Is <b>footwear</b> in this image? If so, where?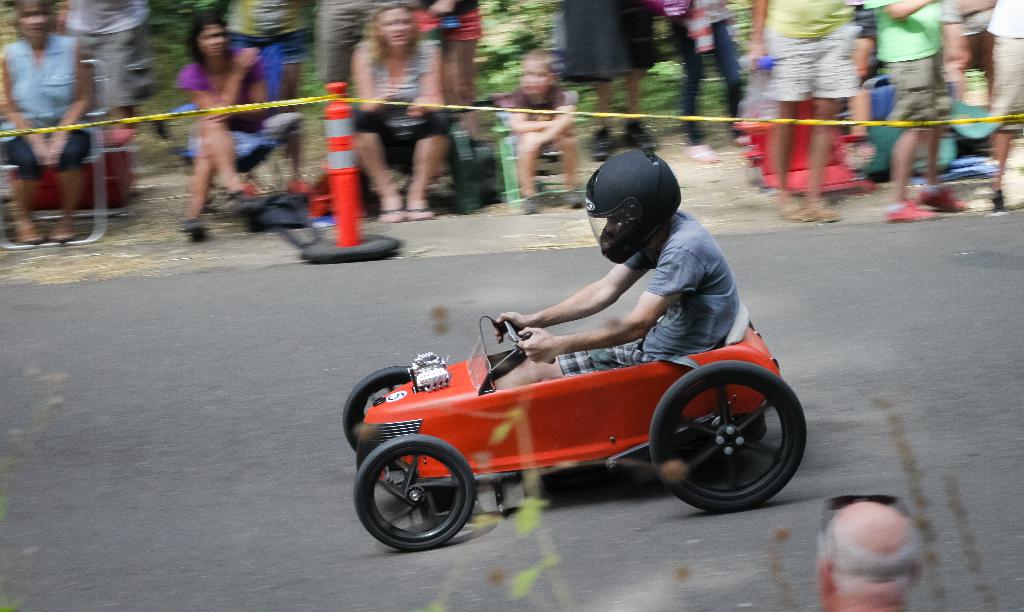
Yes, at (x1=687, y1=136, x2=719, y2=161).
